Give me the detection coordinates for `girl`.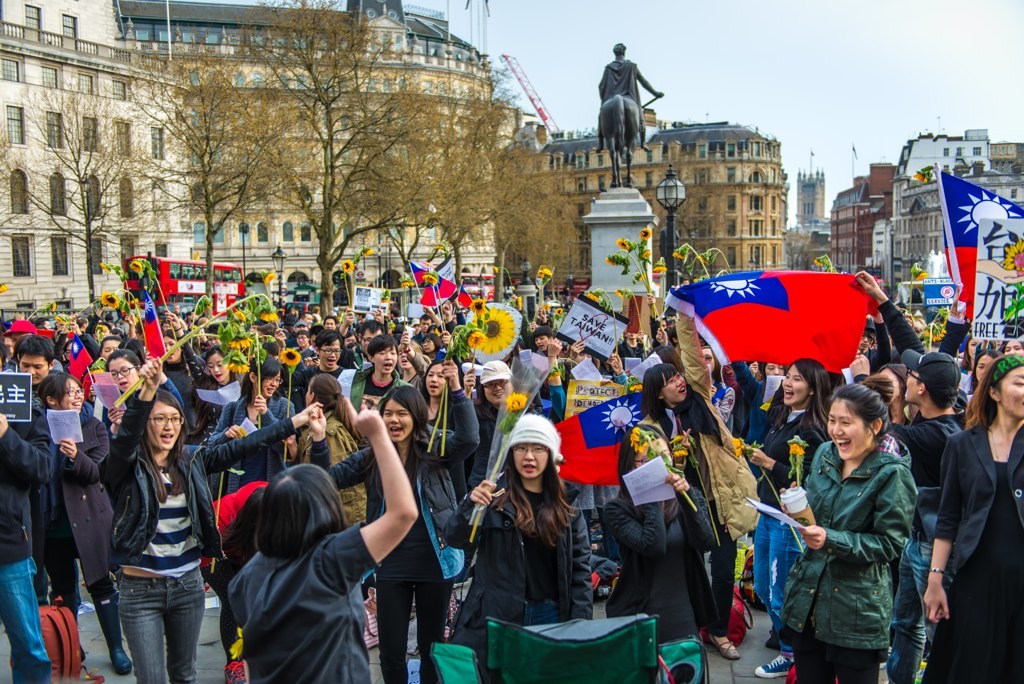
l=601, t=423, r=718, b=640.
